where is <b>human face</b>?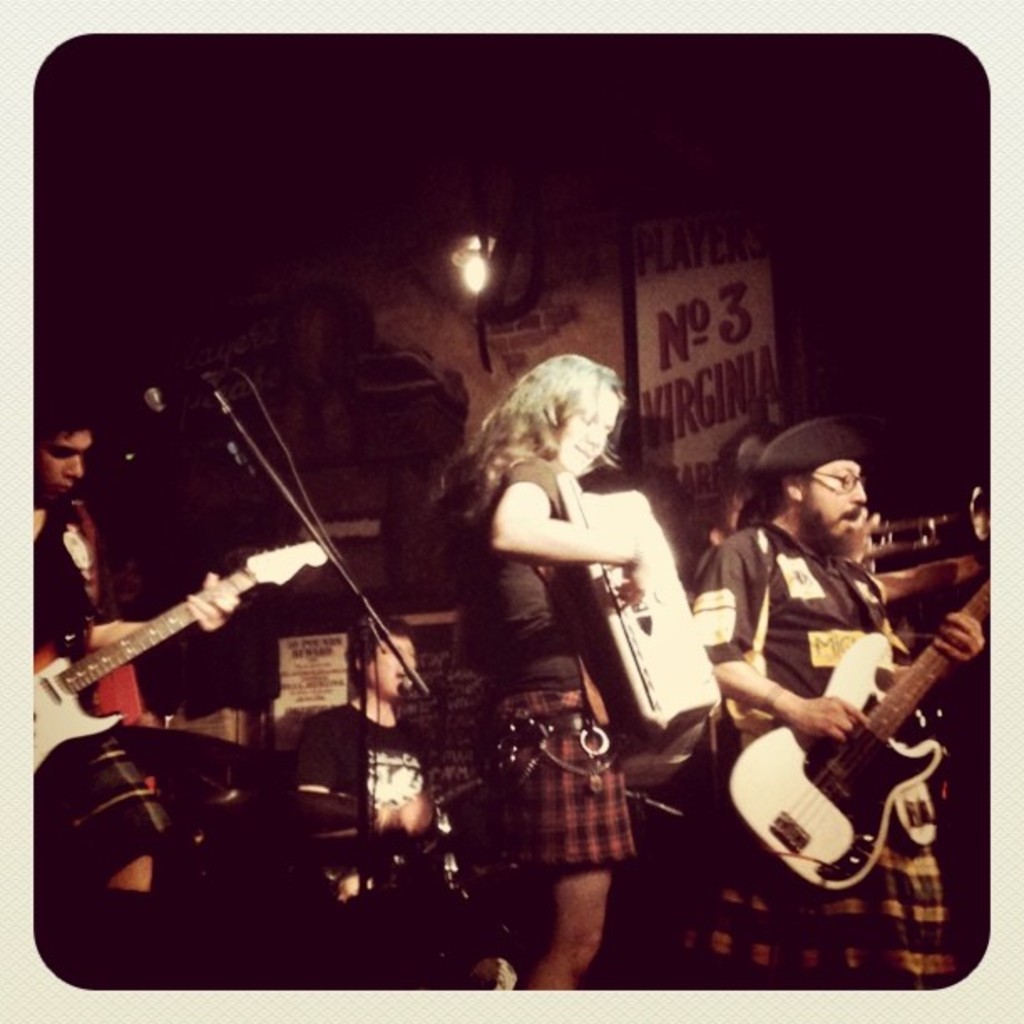
bbox=[37, 433, 87, 509].
